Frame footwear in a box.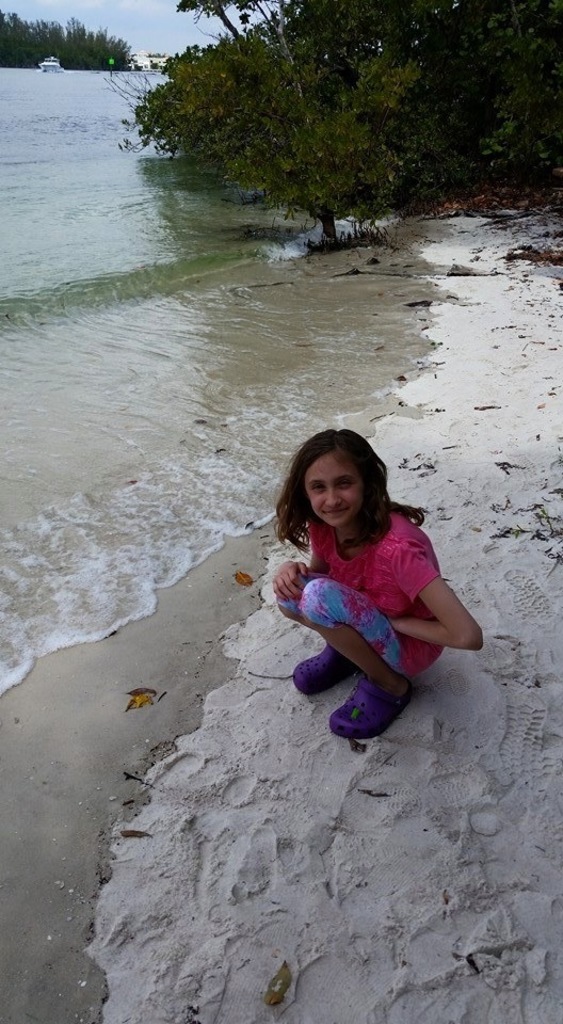
323 682 408 736.
